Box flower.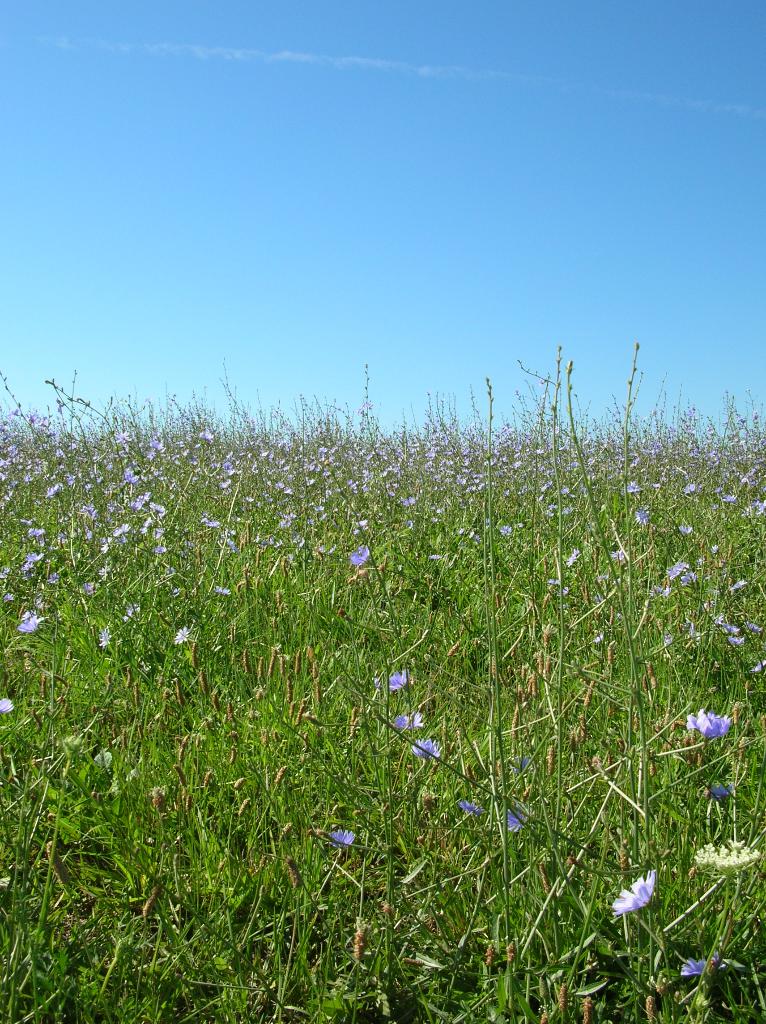
x1=0 y1=698 x2=15 y2=713.
